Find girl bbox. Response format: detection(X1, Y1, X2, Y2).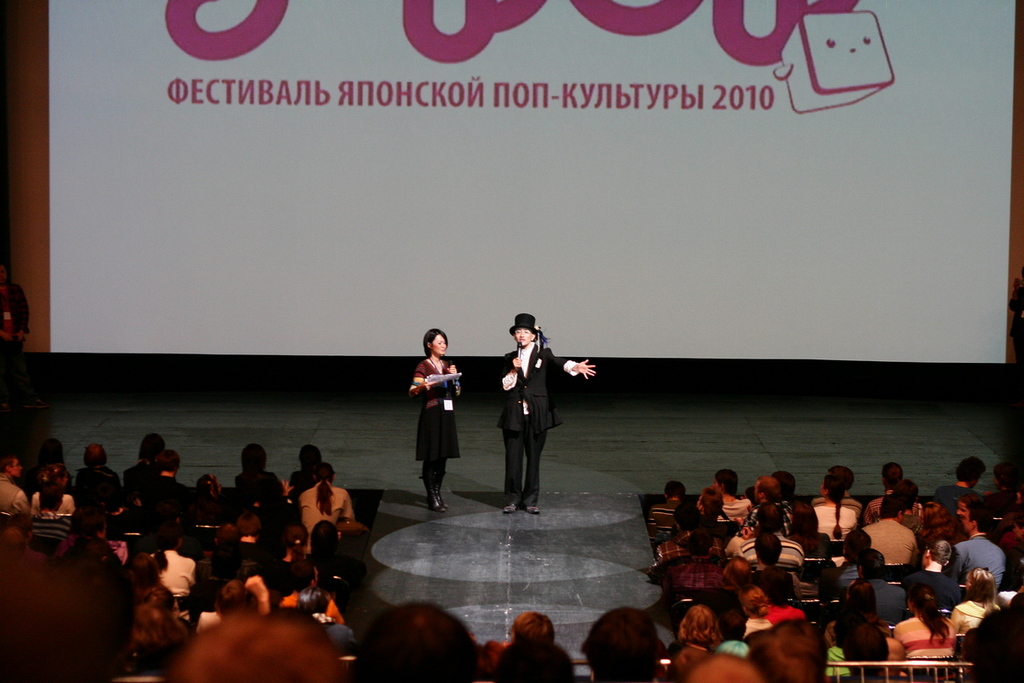
detection(407, 324, 461, 509).
